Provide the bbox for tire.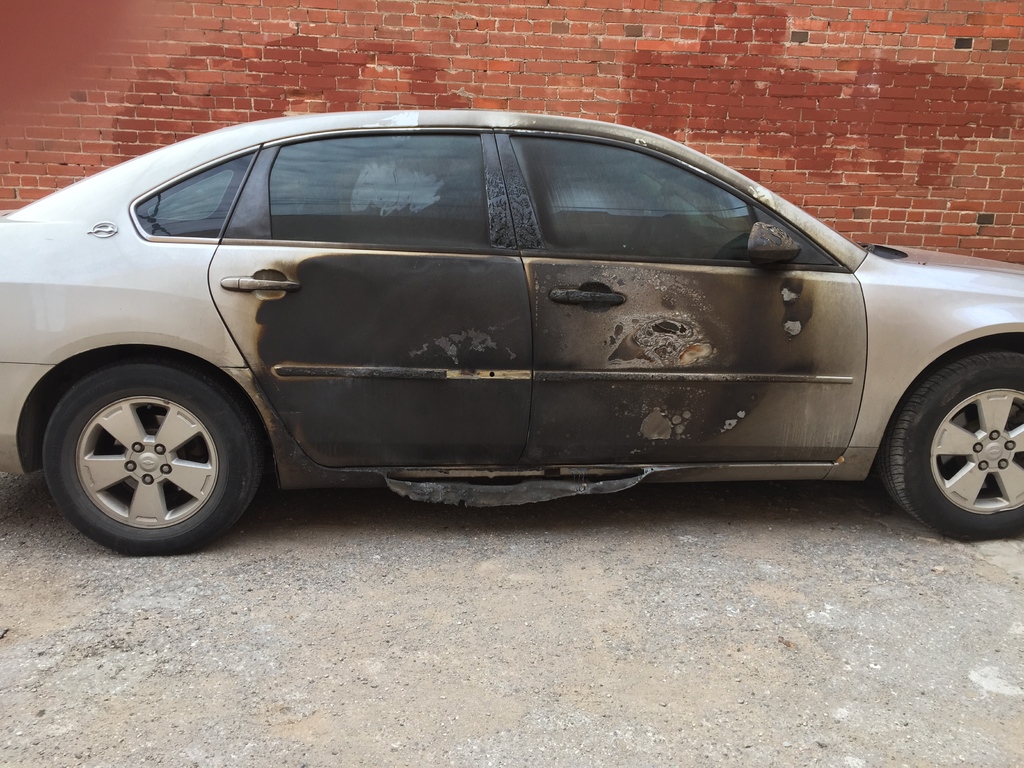
<bbox>874, 349, 1023, 547</bbox>.
